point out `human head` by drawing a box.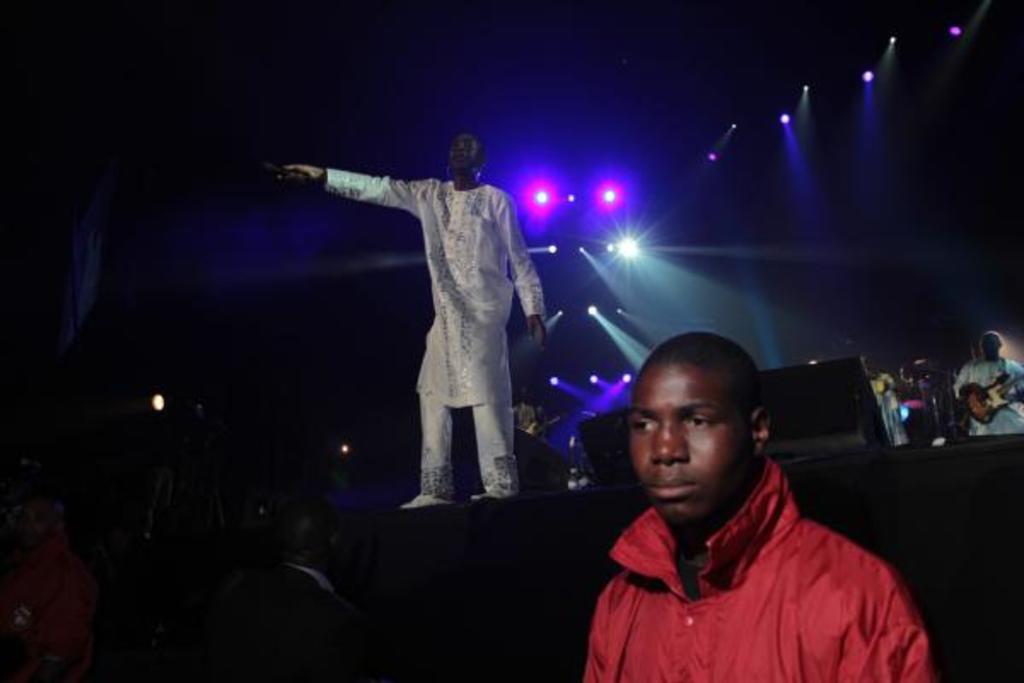
{"x1": 630, "y1": 326, "x2": 761, "y2": 488}.
